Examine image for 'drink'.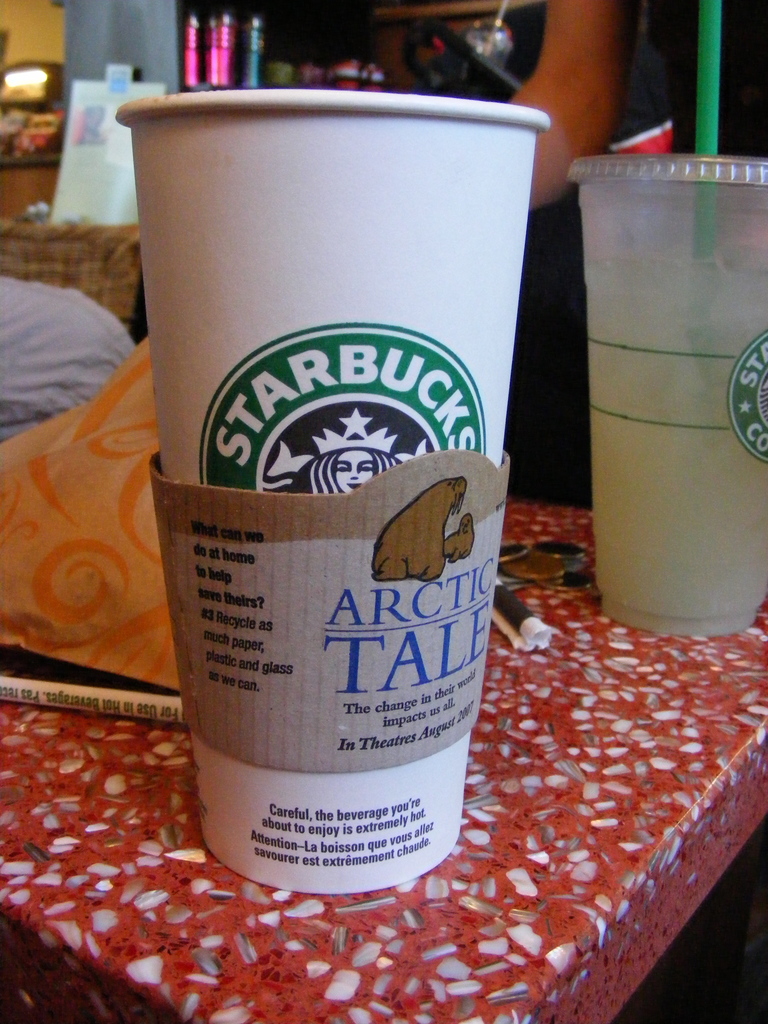
Examination result: 565:89:765:652.
